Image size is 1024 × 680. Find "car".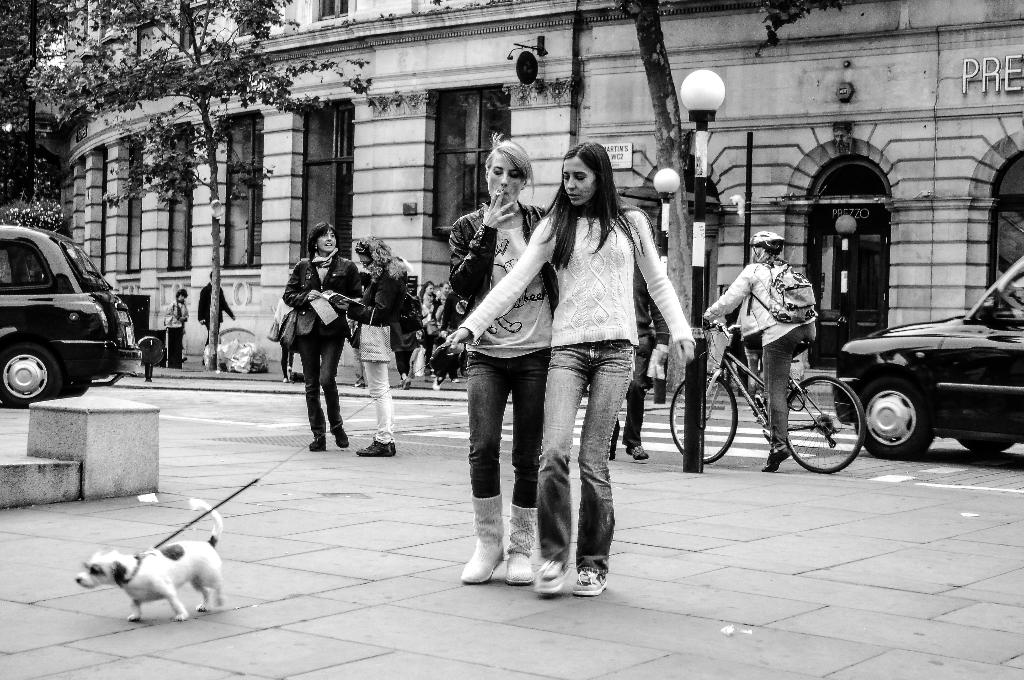
(left=0, top=219, right=150, bottom=407).
